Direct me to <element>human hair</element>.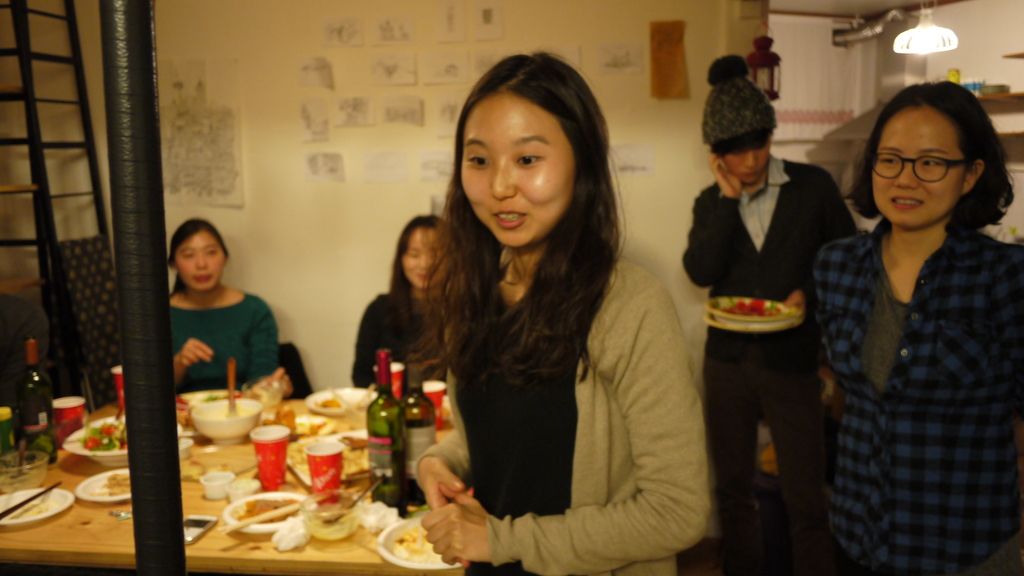
Direction: l=391, t=205, r=453, b=339.
